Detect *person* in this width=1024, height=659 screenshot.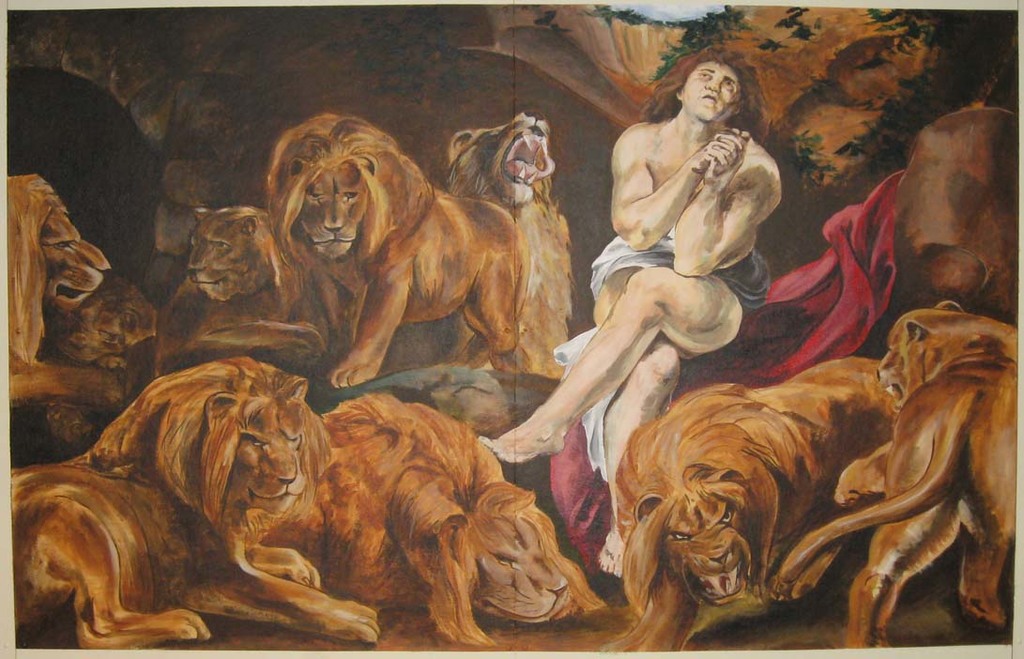
Detection: 541/40/787/521.
